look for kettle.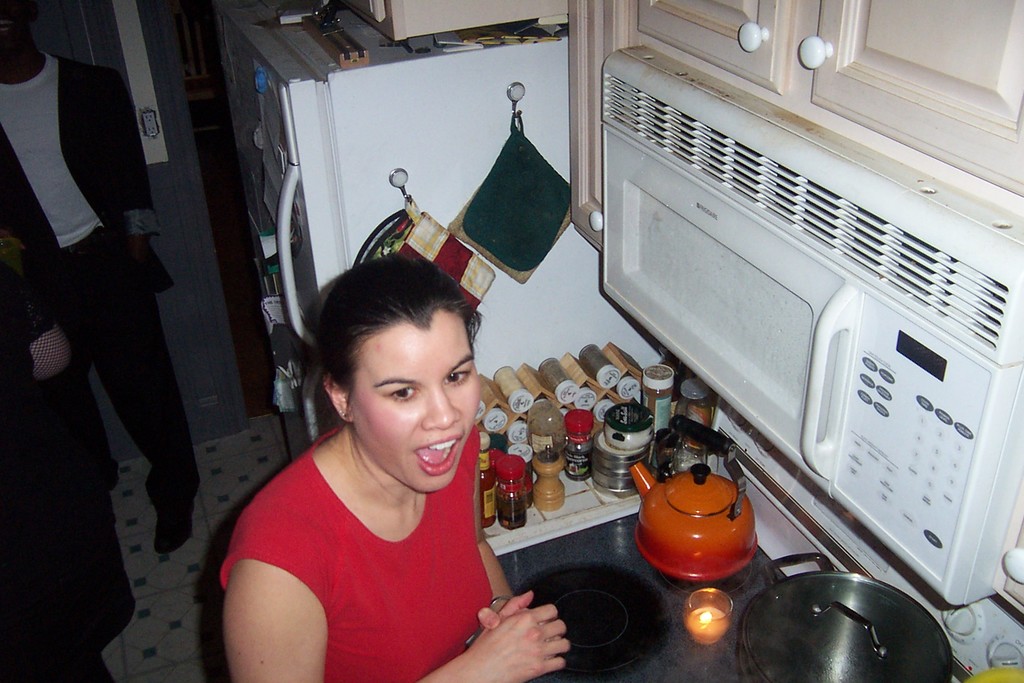
Found: 627/422/760/591.
